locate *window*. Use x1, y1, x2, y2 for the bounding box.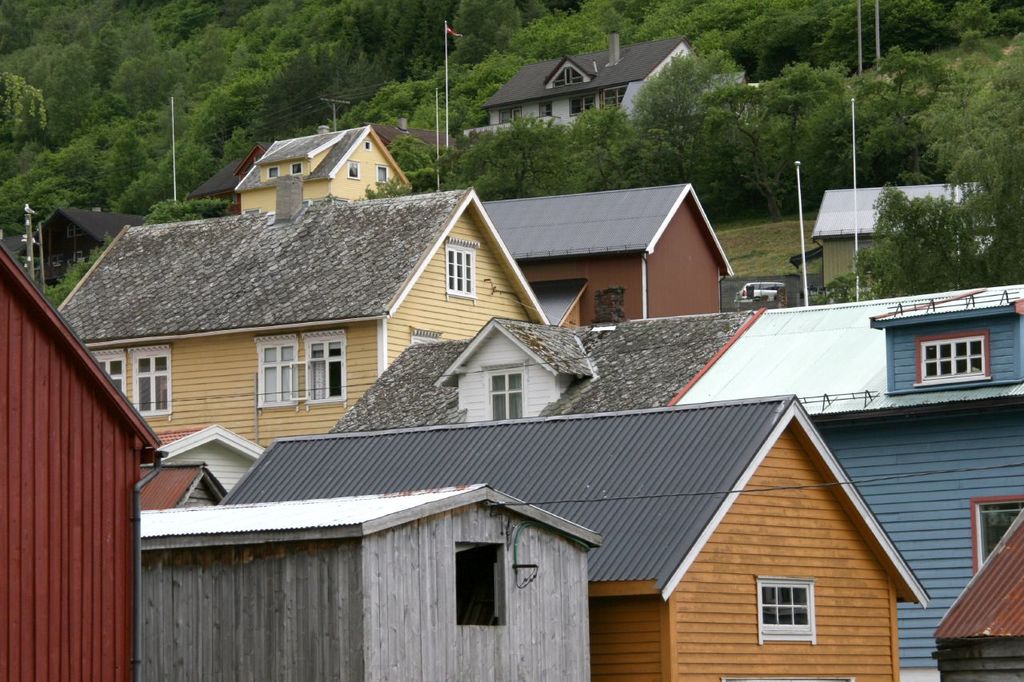
969, 494, 1023, 575.
